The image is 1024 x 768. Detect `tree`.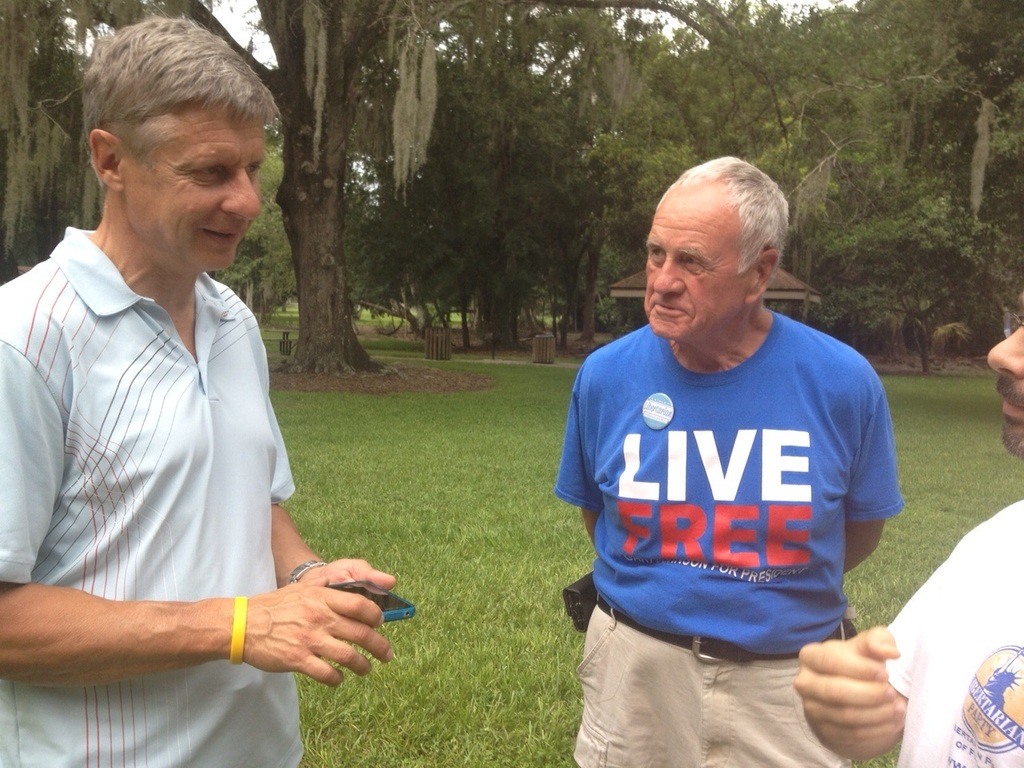
Detection: x1=912 y1=0 x2=1023 y2=336.
